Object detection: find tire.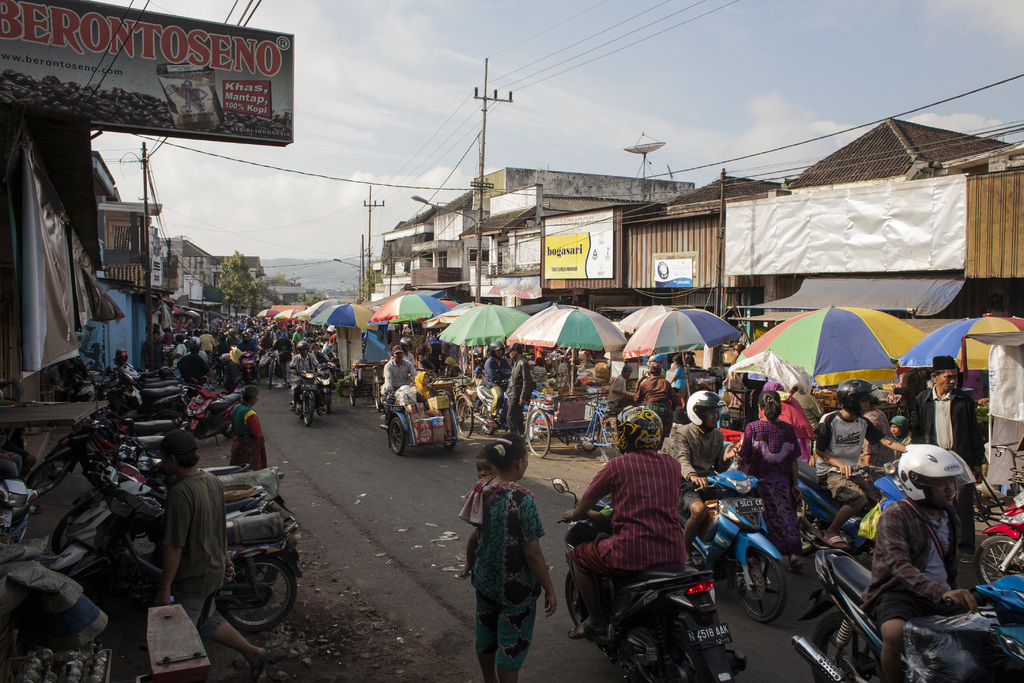
[x1=340, y1=378, x2=354, y2=397].
